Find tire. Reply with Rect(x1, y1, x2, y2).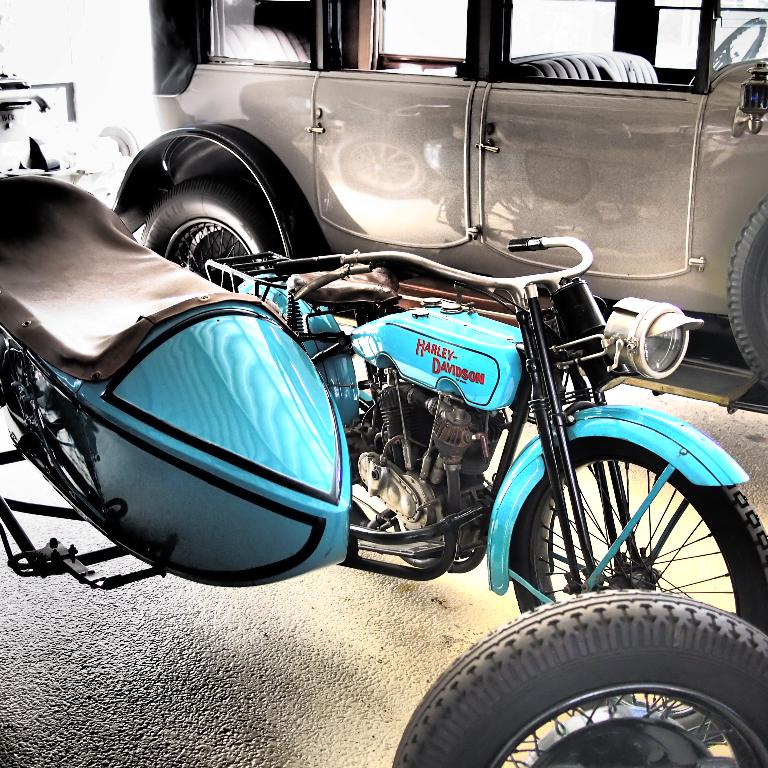
Rect(503, 50, 656, 85).
